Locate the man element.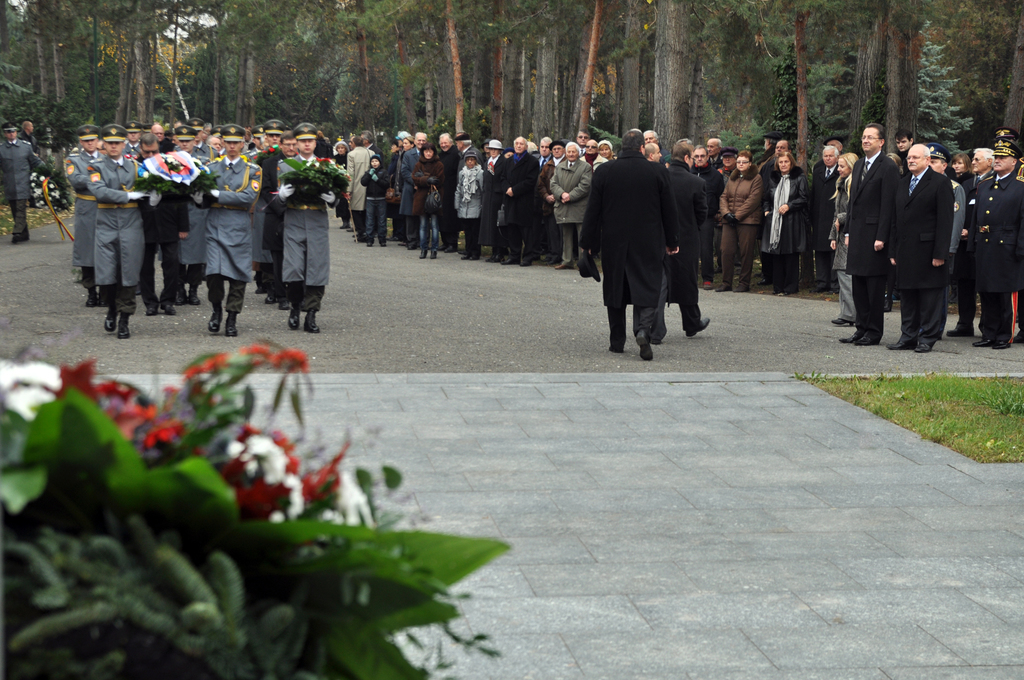
Element bbox: box=[502, 142, 552, 262].
